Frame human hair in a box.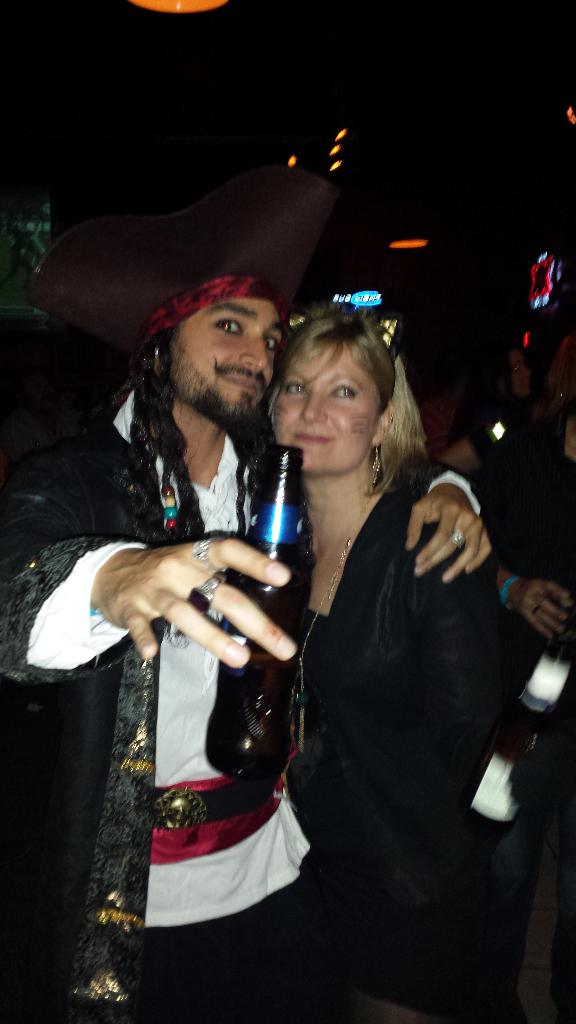
left=151, top=266, right=284, bottom=345.
